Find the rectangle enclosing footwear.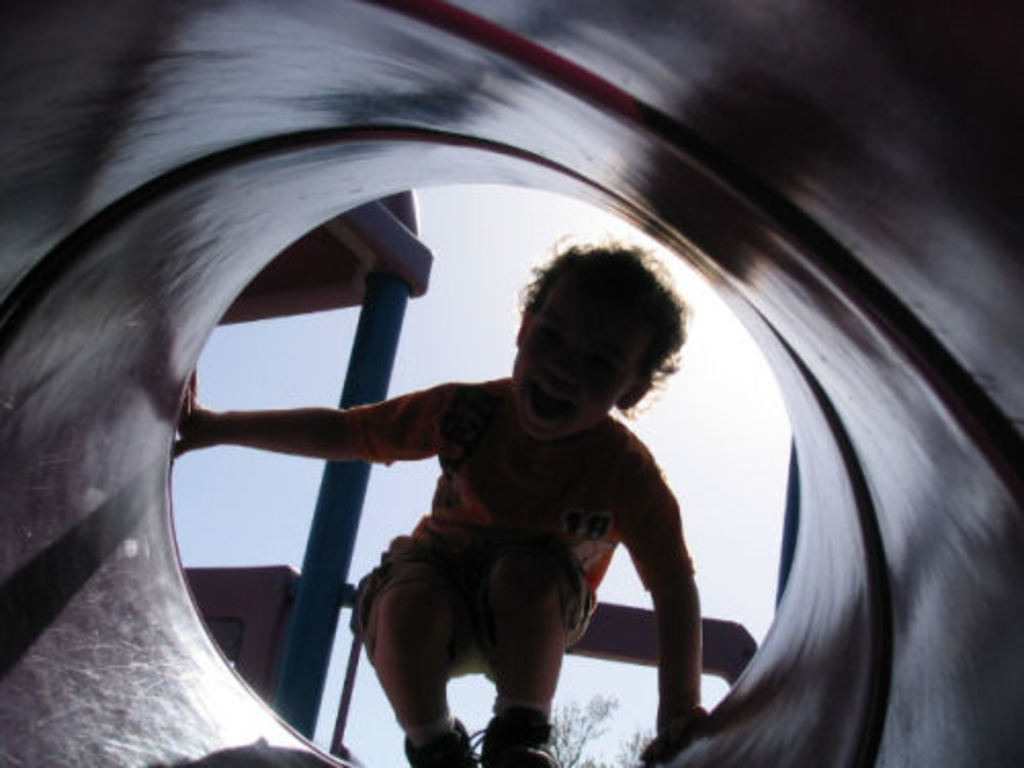
<region>487, 715, 553, 766</region>.
